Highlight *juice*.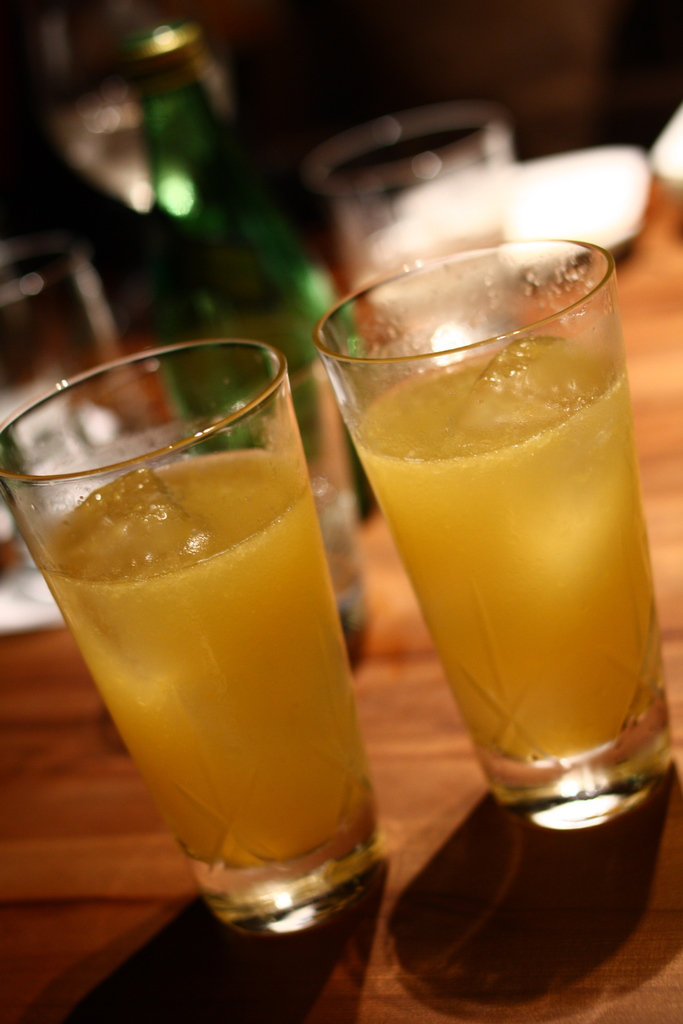
Highlighted region: l=341, t=331, r=666, b=751.
